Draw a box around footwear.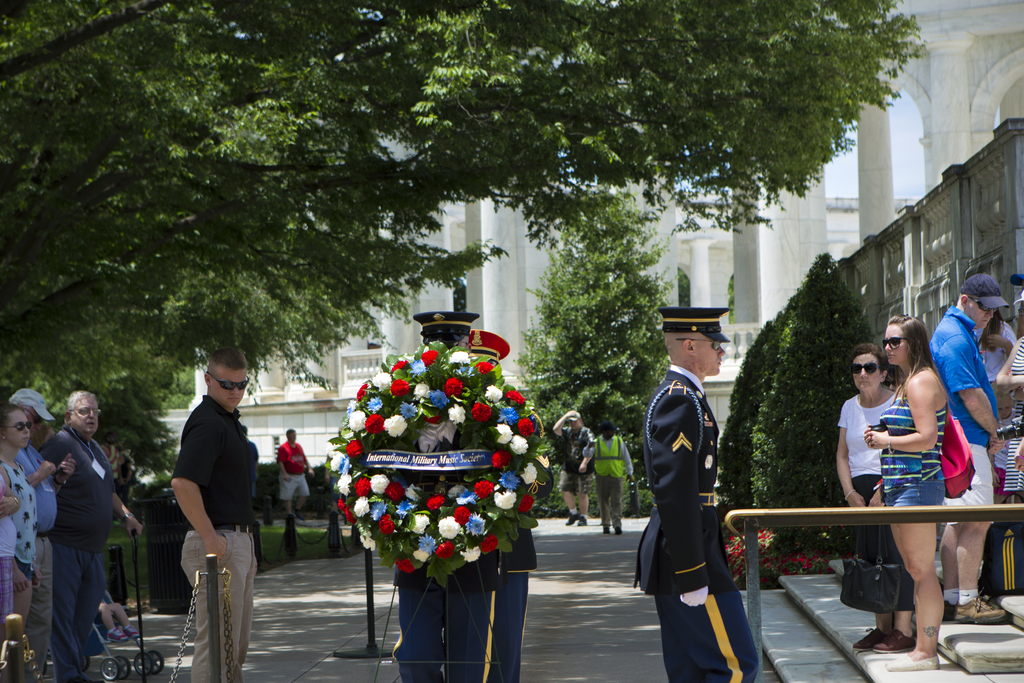
bbox=[943, 600, 957, 620].
